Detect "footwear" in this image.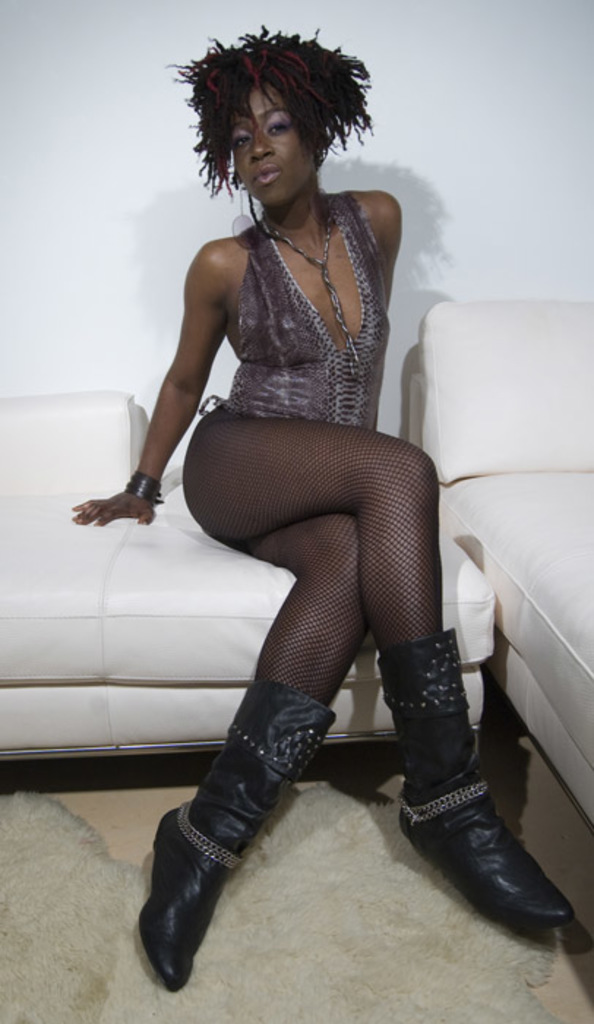
Detection: 375 623 576 920.
